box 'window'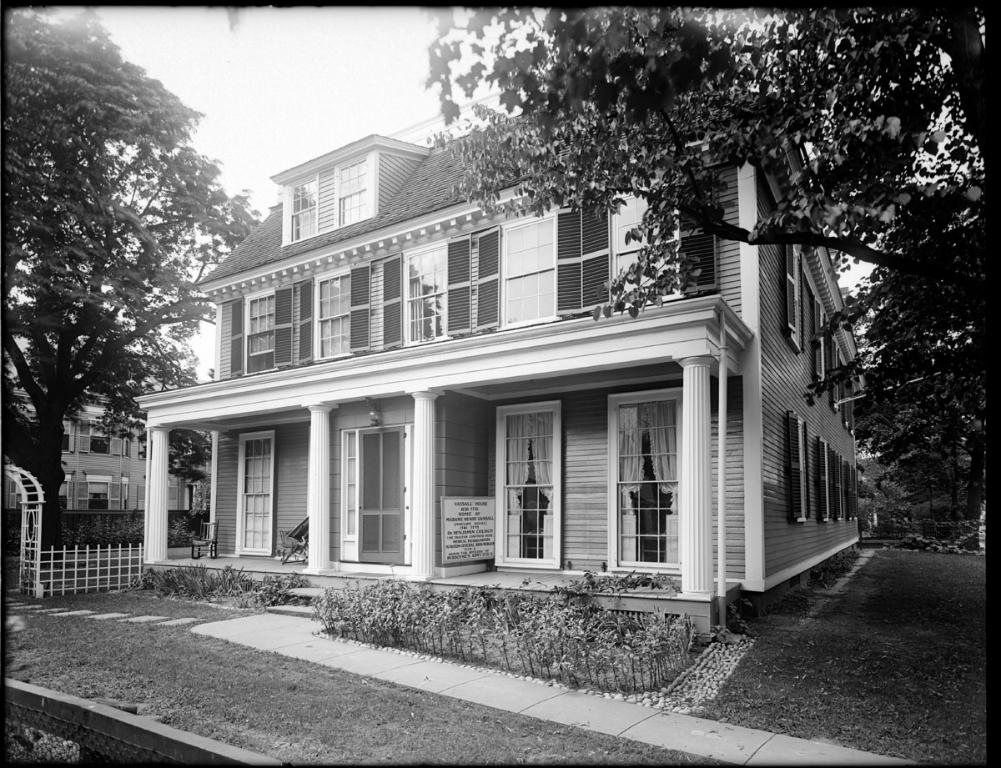
(left=137, top=426, right=148, bottom=464)
